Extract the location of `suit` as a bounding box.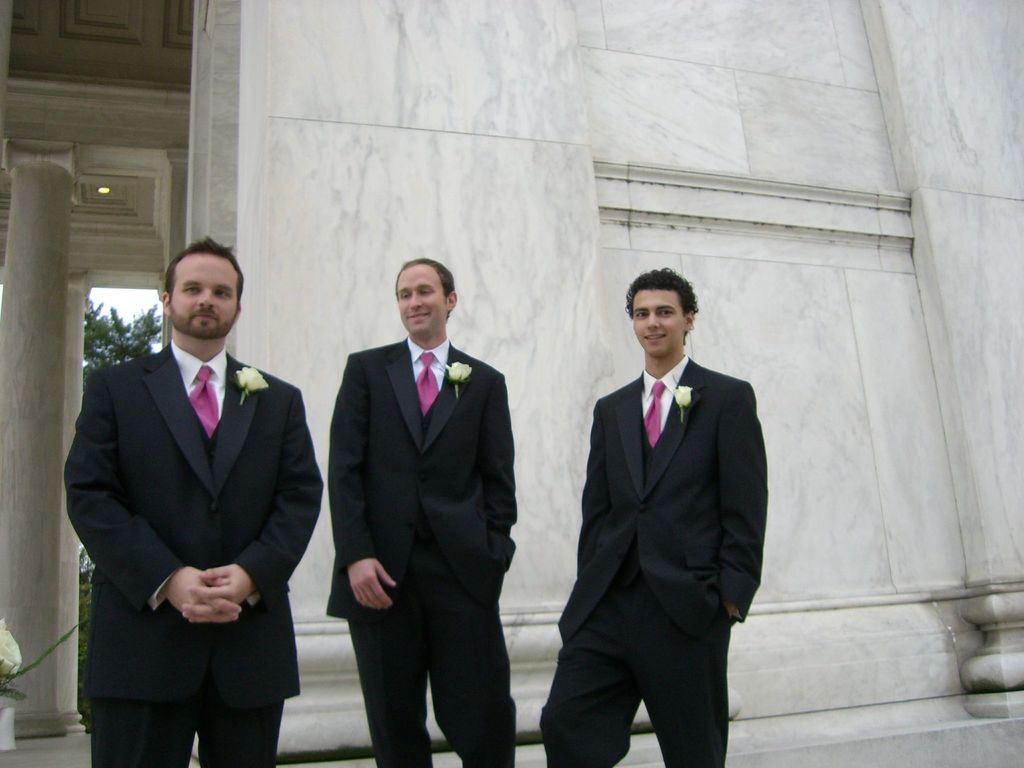
BBox(557, 362, 767, 640).
